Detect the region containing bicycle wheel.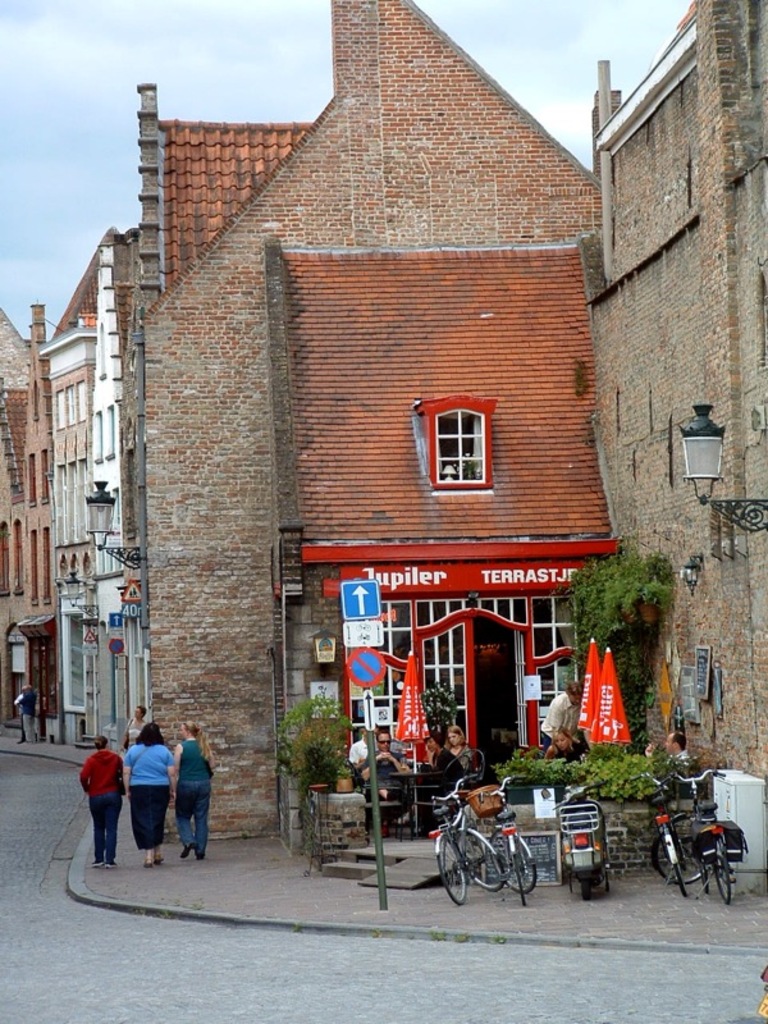
Rect(673, 846, 691, 897).
